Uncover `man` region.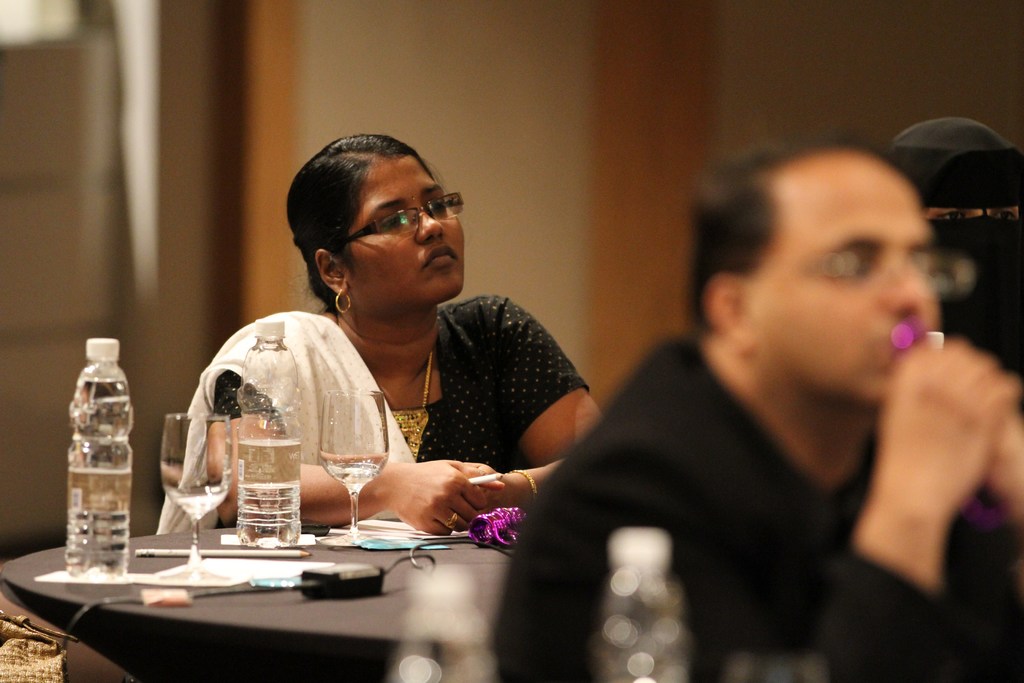
Uncovered: (491, 142, 1016, 682).
